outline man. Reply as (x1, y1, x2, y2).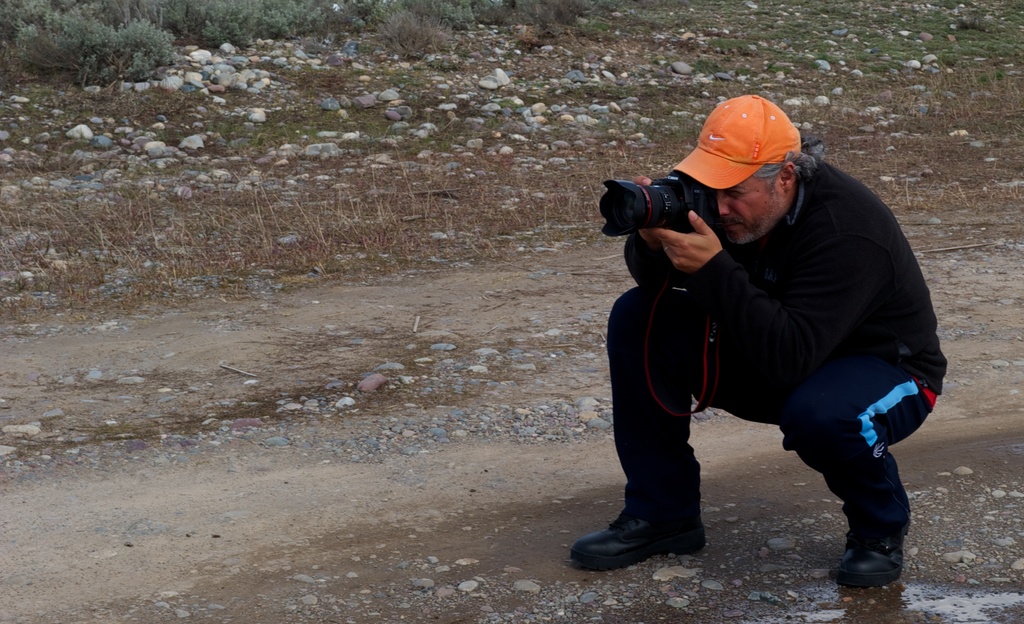
(570, 93, 959, 598).
